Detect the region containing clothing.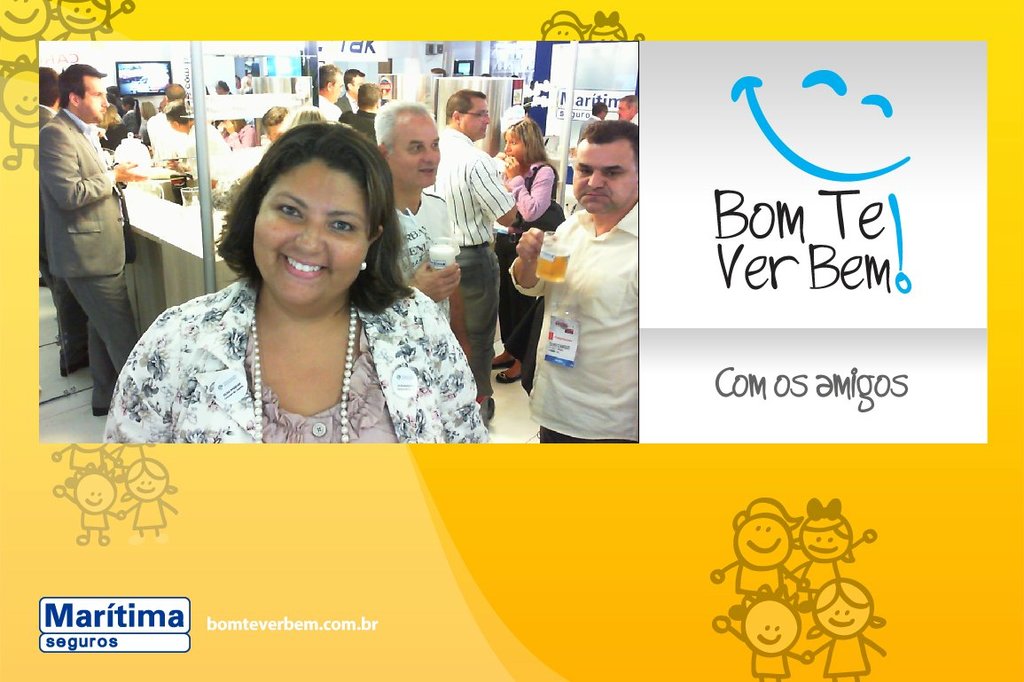
bbox(108, 100, 151, 145).
